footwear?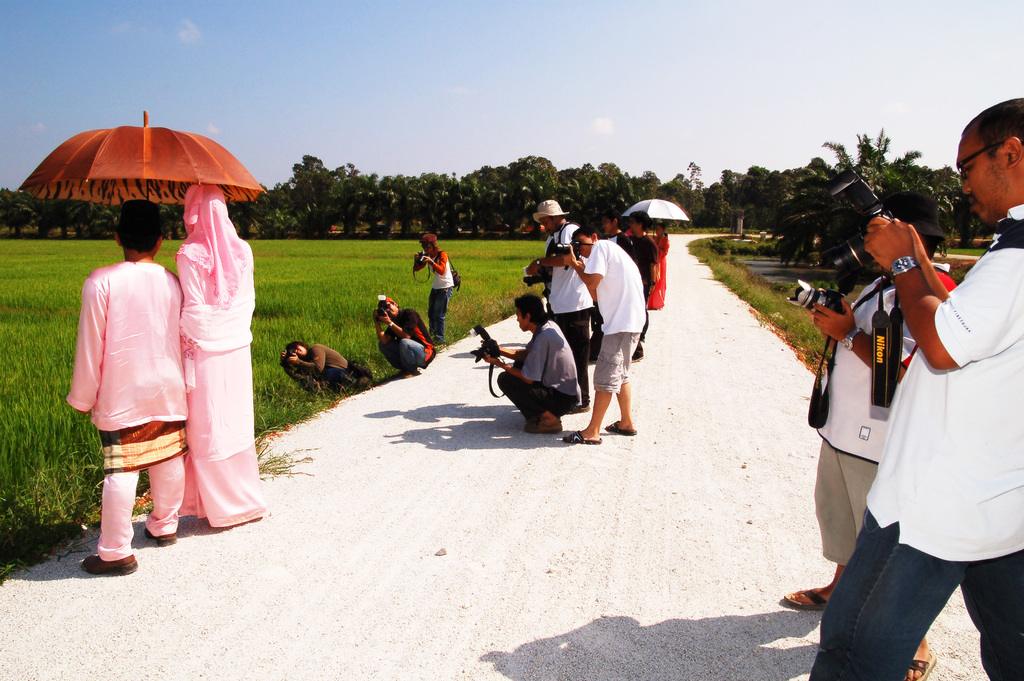
x1=605 y1=423 x2=639 y2=437
